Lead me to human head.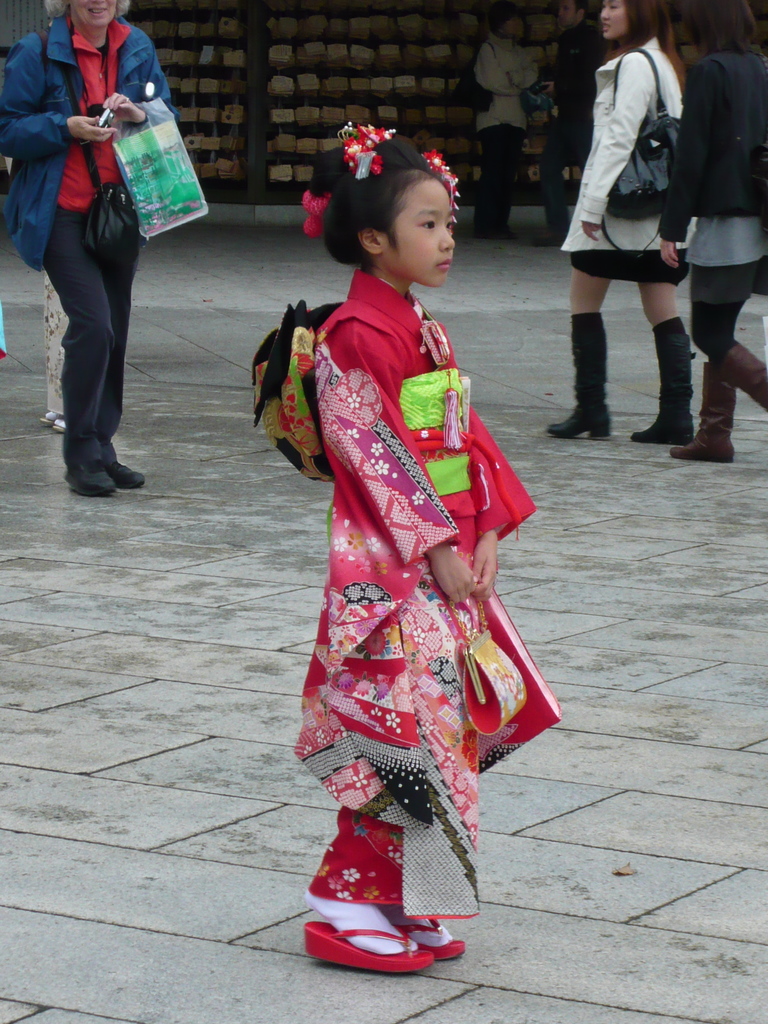
Lead to 60:0:127:35.
